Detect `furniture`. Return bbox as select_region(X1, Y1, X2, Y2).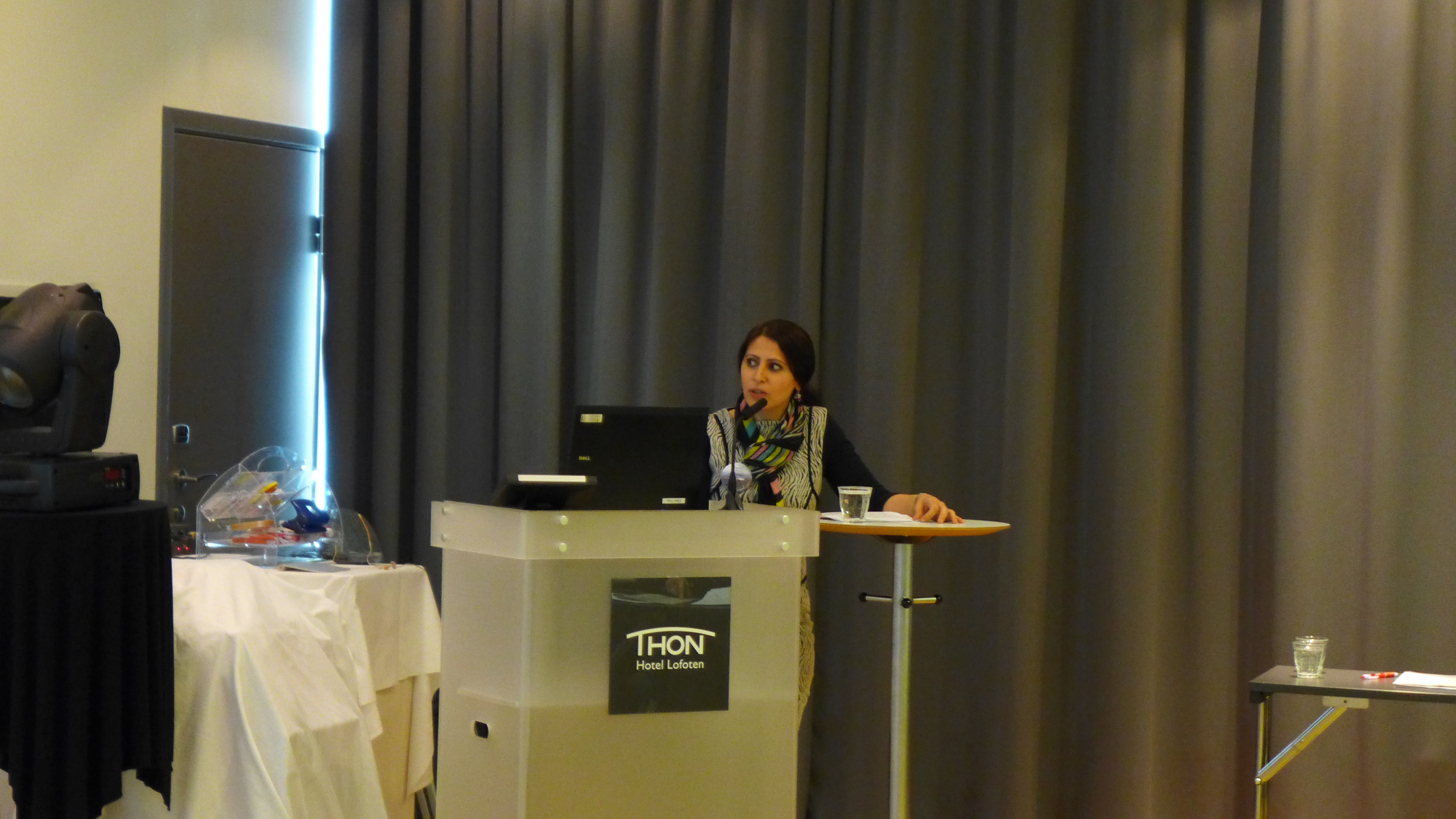
select_region(0, 183, 63, 300).
